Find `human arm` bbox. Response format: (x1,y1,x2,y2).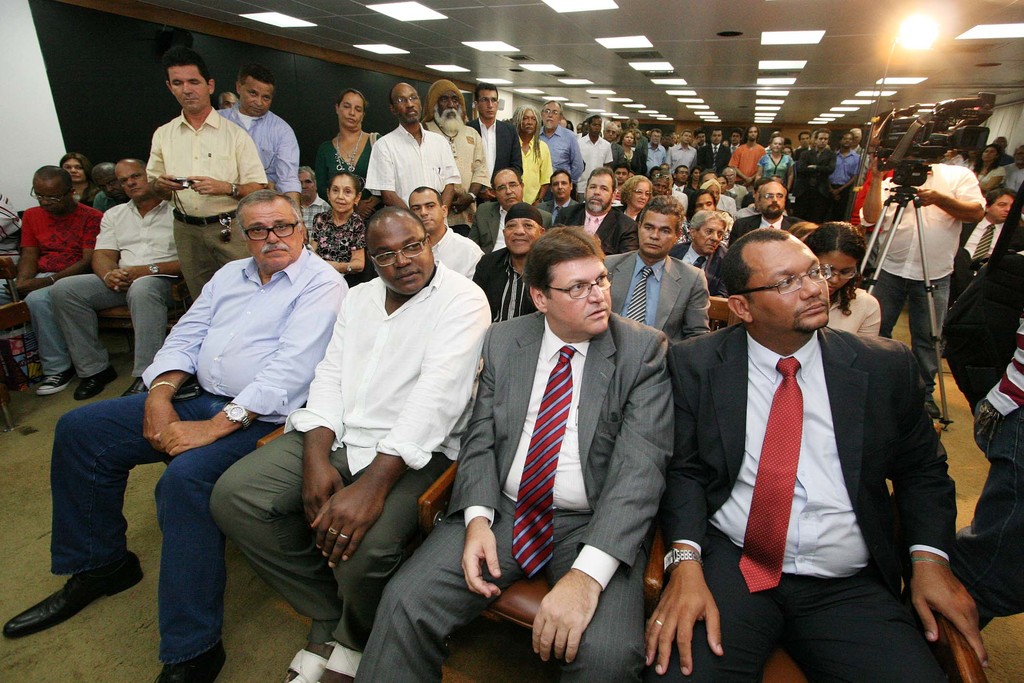
(508,126,525,169).
